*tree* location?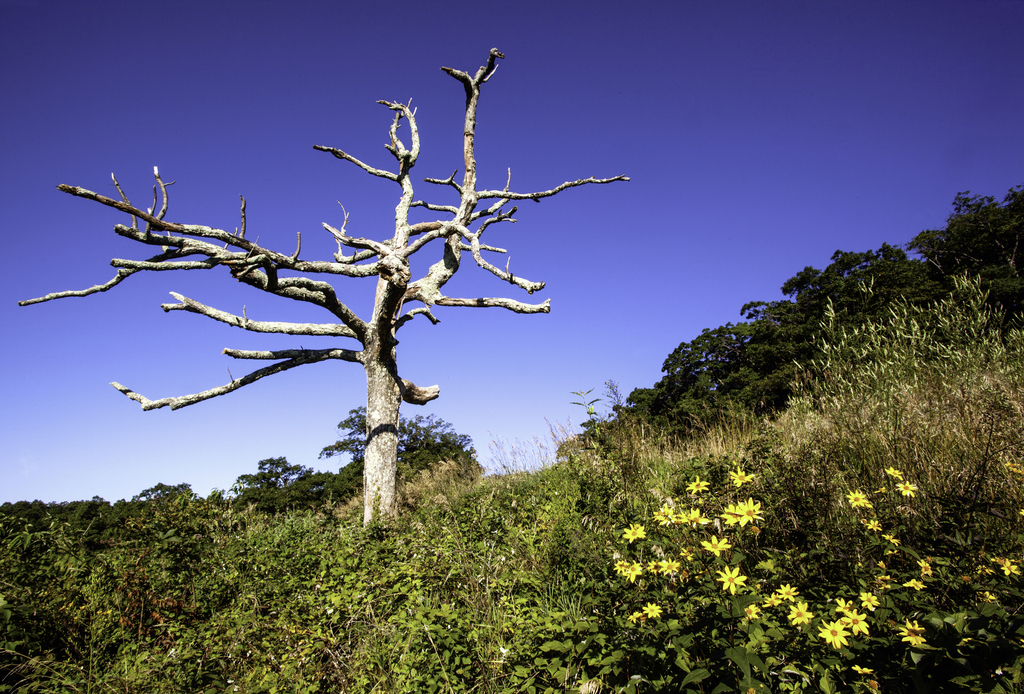
<region>10, 45, 638, 532</region>
